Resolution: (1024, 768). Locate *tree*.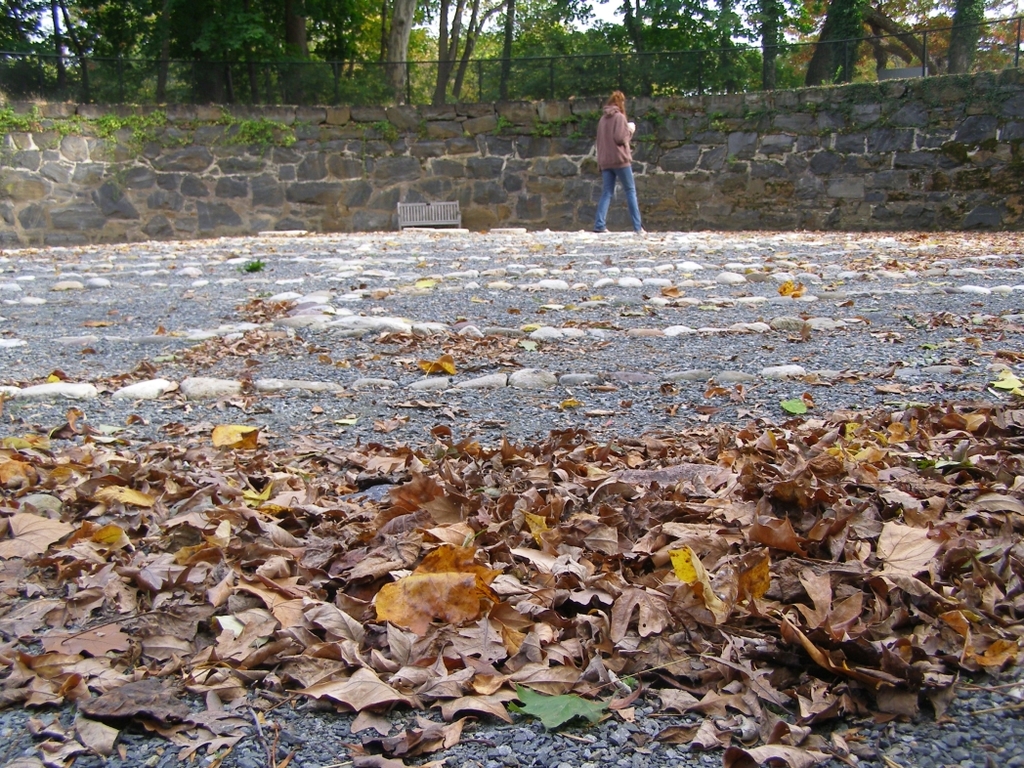
320, 0, 381, 71.
